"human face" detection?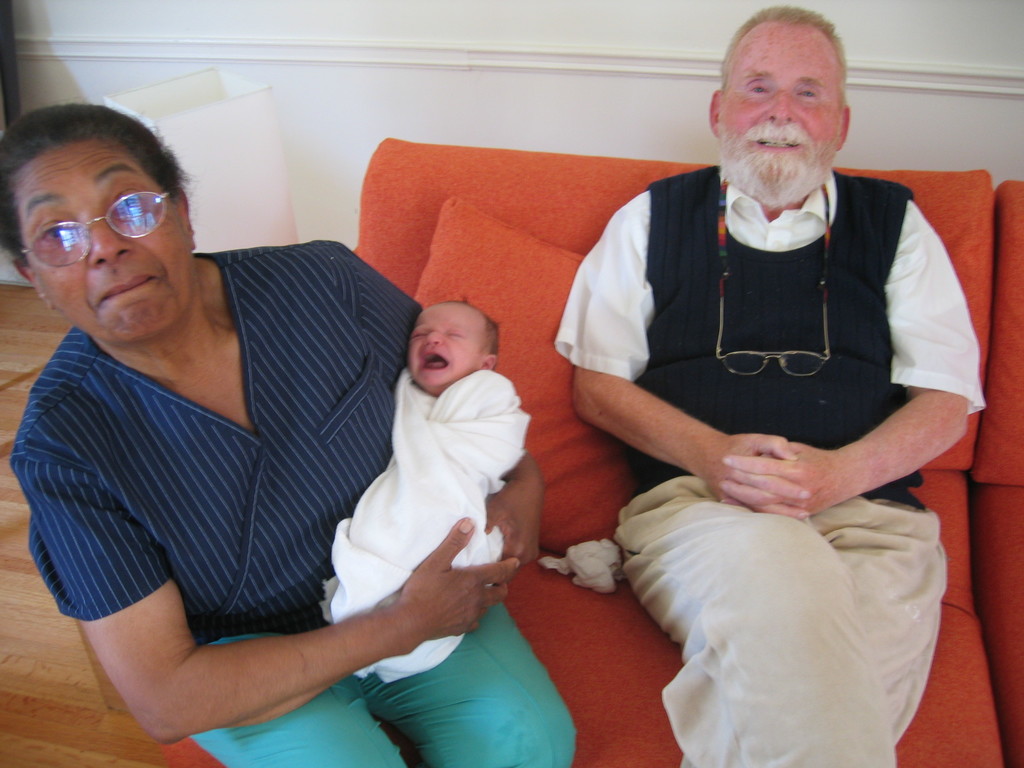
left=717, top=25, right=846, bottom=207
